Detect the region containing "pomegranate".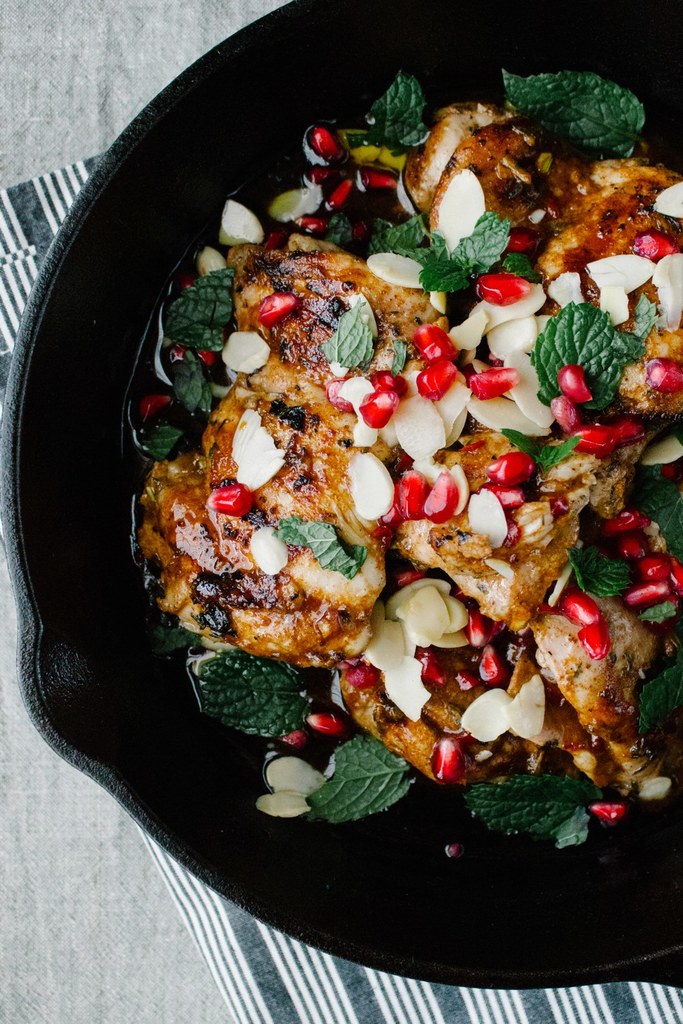
{"left": 206, "top": 481, "right": 252, "bottom": 515}.
